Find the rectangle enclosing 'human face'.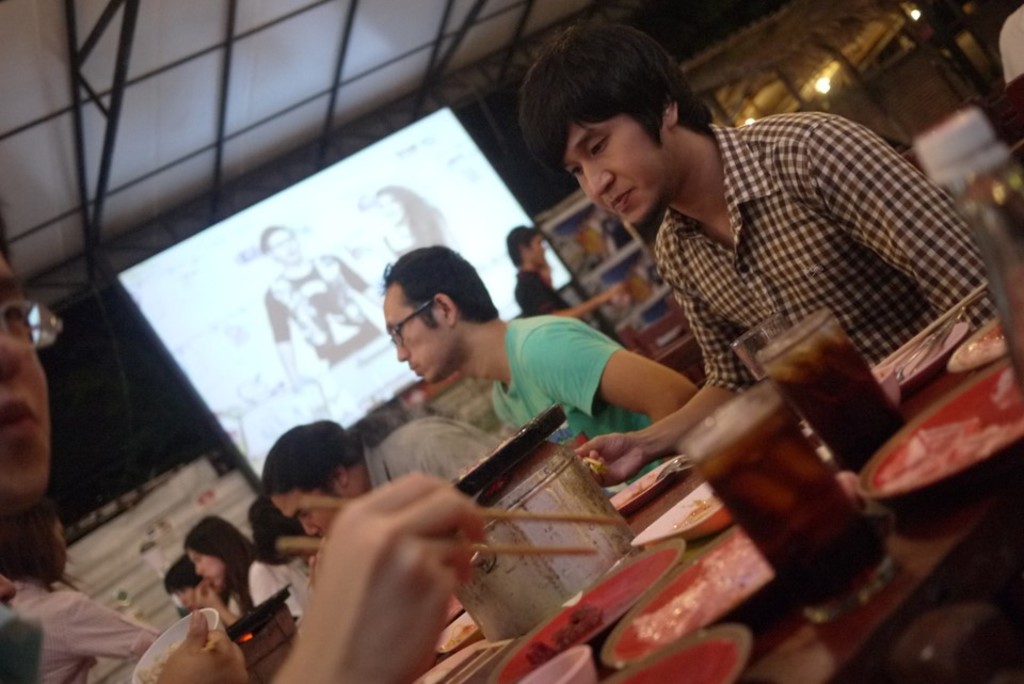
{"x1": 5, "y1": 254, "x2": 57, "y2": 503}.
